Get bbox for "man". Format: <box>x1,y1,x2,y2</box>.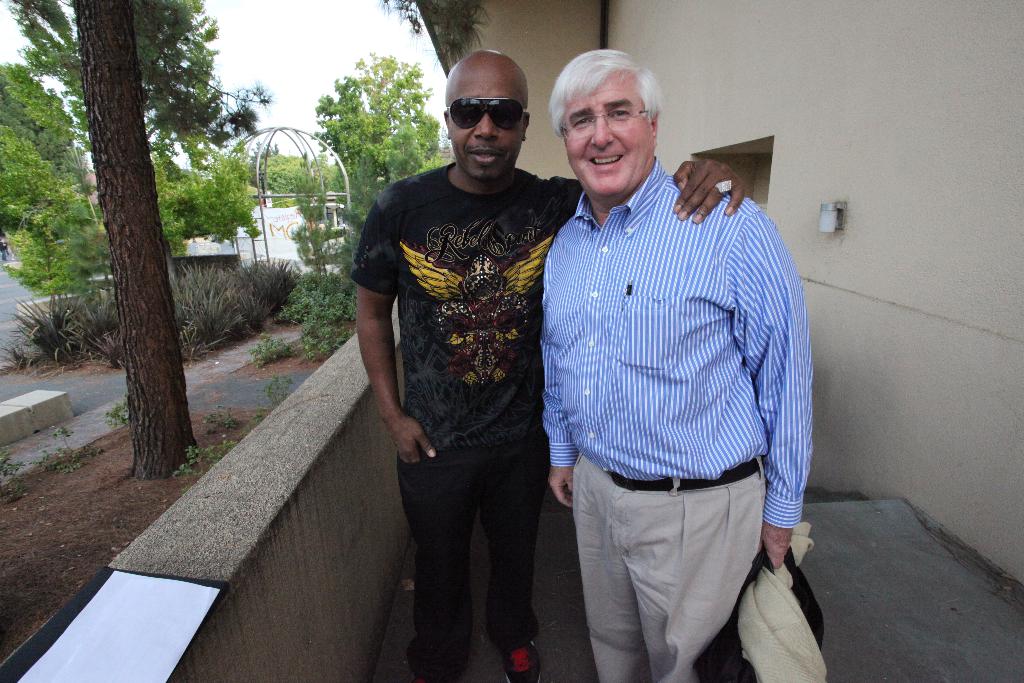
<box>540,47,812,682</box>.
